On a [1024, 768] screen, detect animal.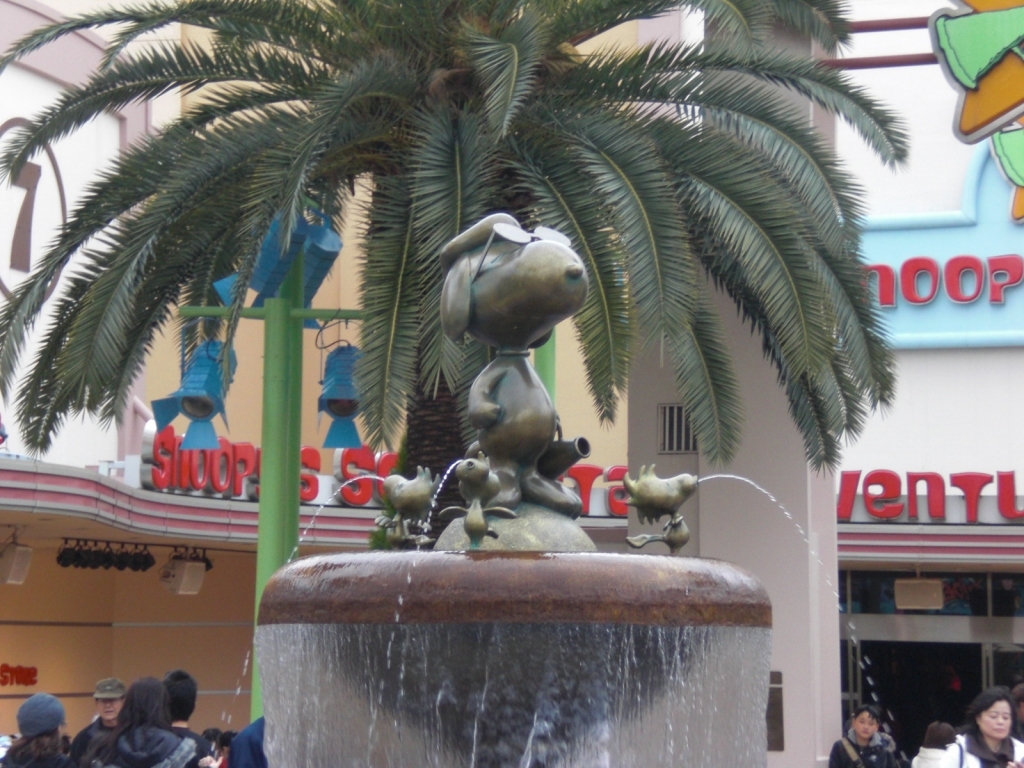
(623,459,697,524).
